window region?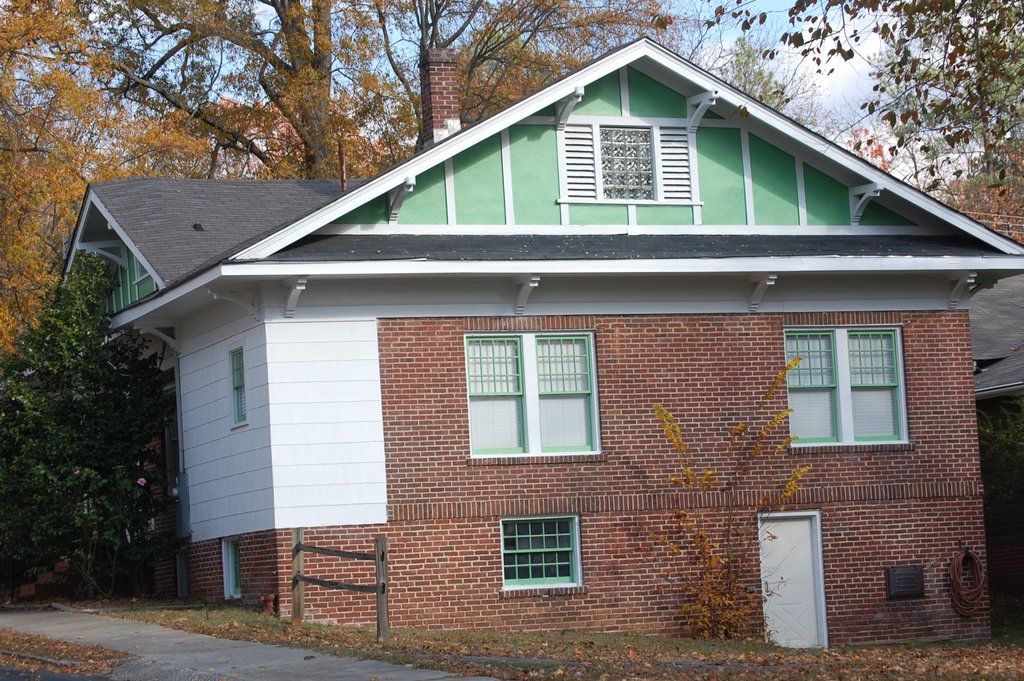
{"left": 560, "top": 122, "right": 696, "bottom": 198}
